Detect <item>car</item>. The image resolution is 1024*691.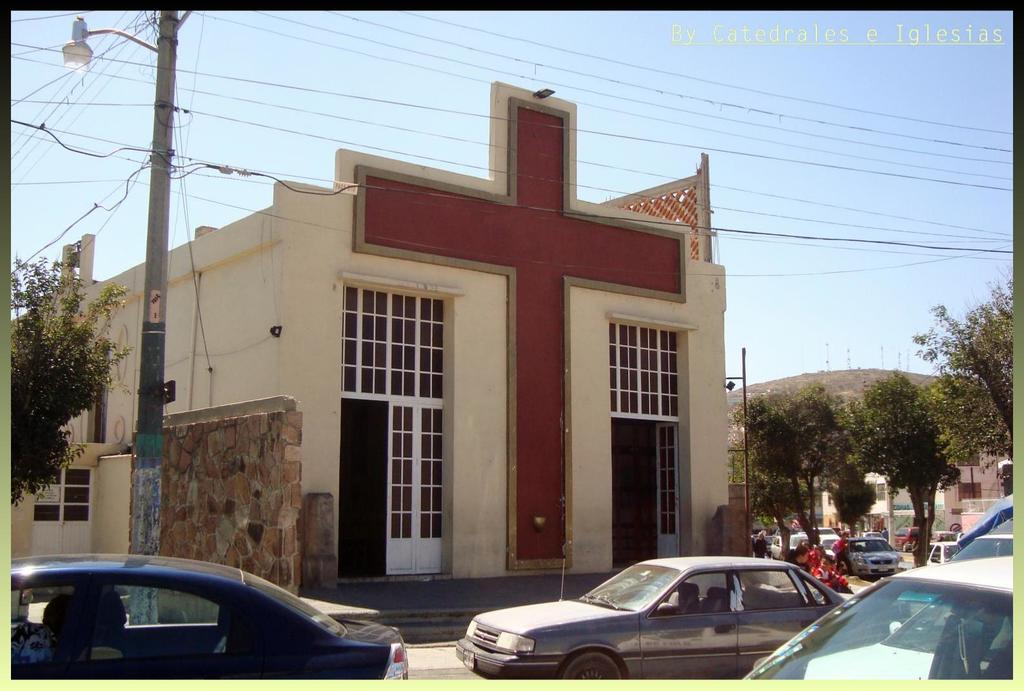
bbox(740, 555, 1013, 681).
